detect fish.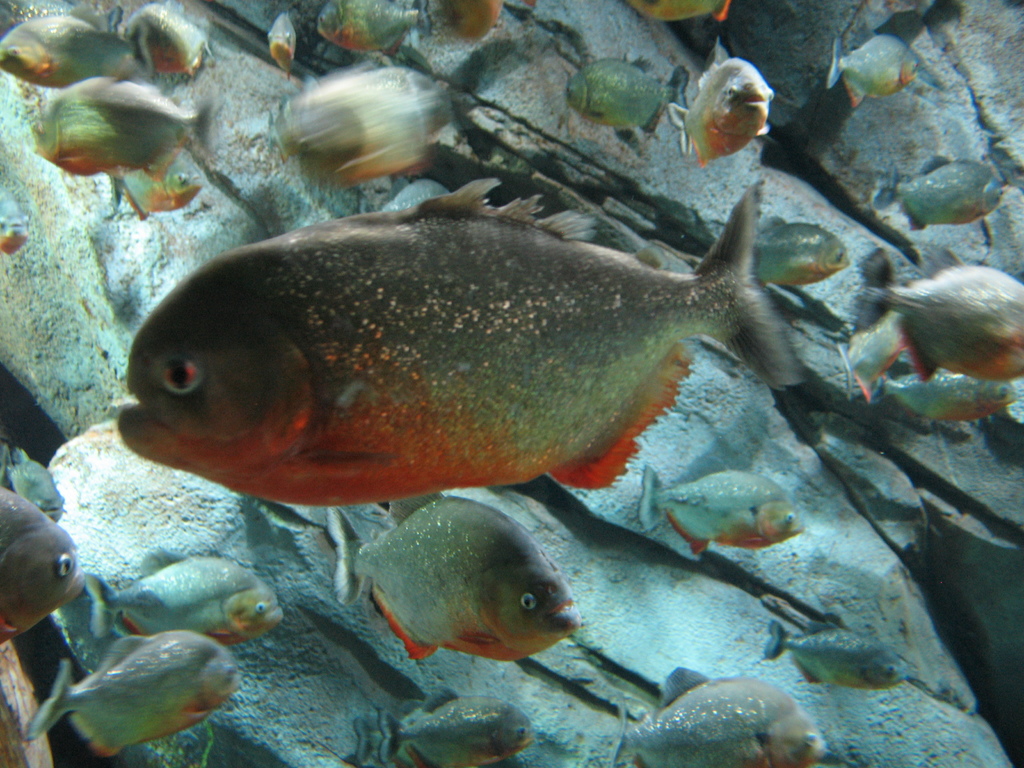
Detected at crop(263, 58, 514, 185).
